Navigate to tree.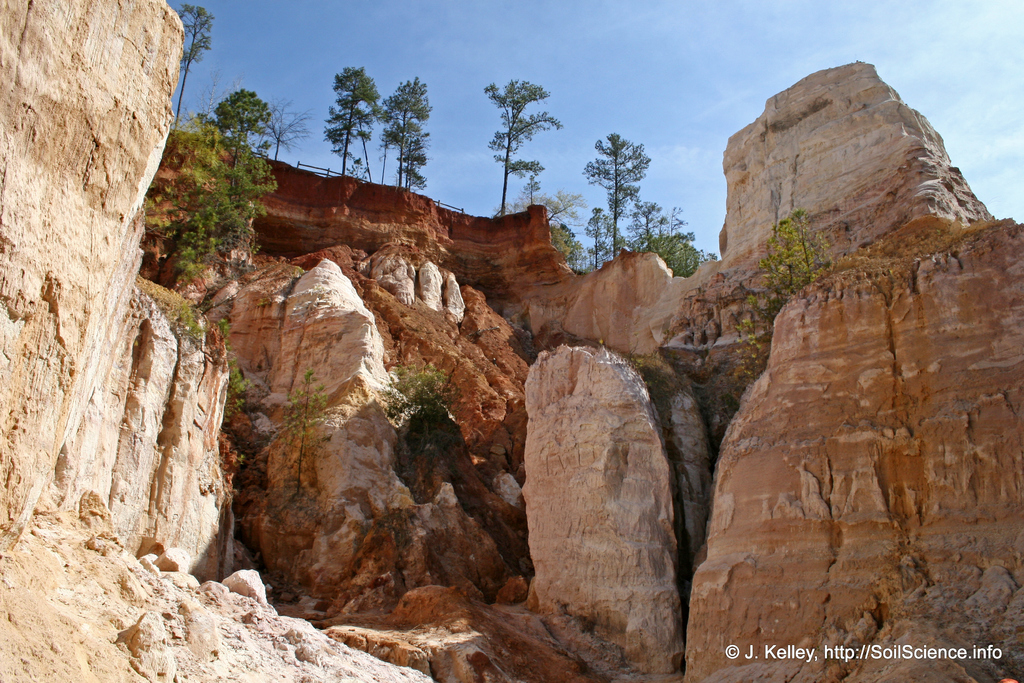
Navigation target: <region>320, 55, 381, 183</region>.
